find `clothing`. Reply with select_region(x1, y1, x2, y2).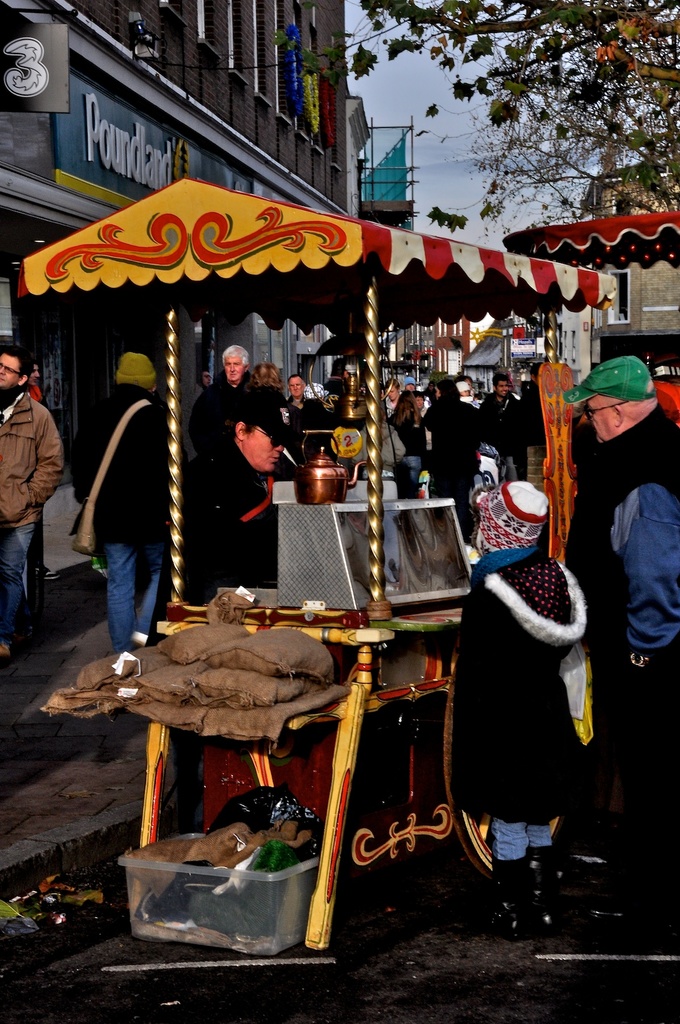
select_region(65, 383, 168, 644).
